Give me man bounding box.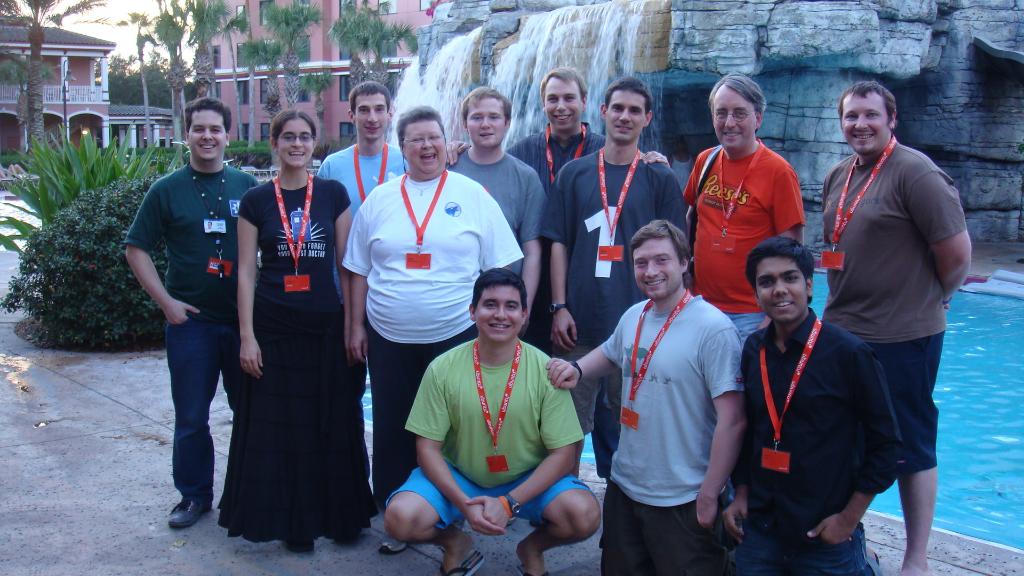
[382,268,601,575].
